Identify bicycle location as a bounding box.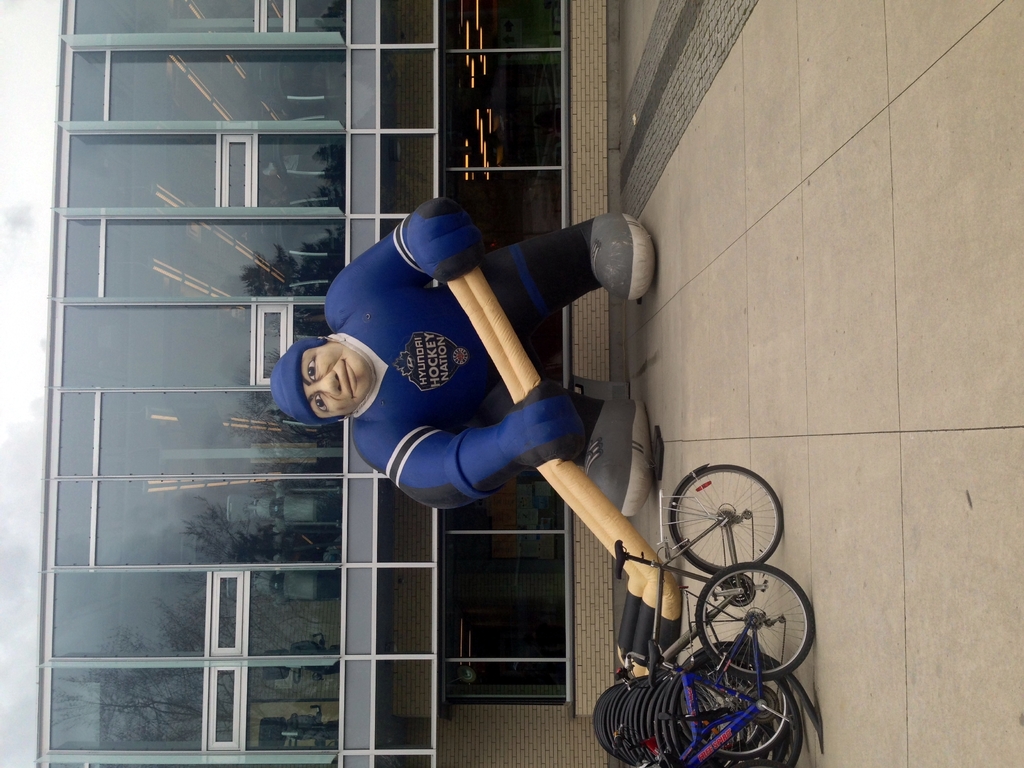
615,458,774,709.
